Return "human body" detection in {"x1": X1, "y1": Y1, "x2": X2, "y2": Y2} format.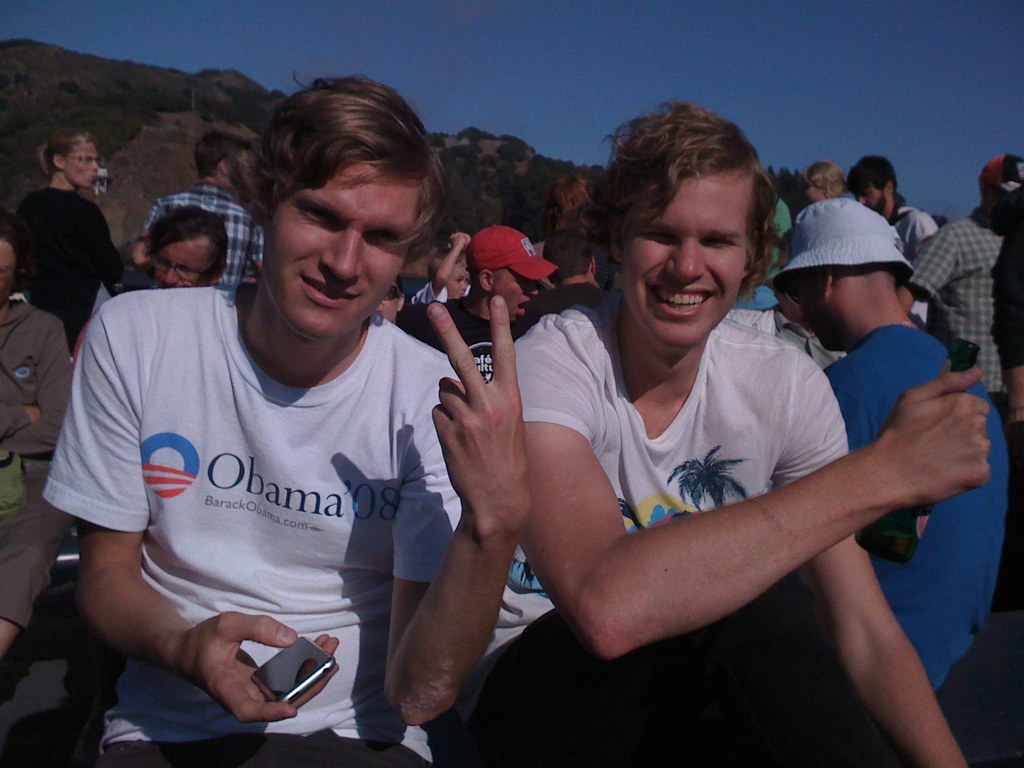
{"x1": 394, "y1": 297, "x2": 538, "y2": 388}.
